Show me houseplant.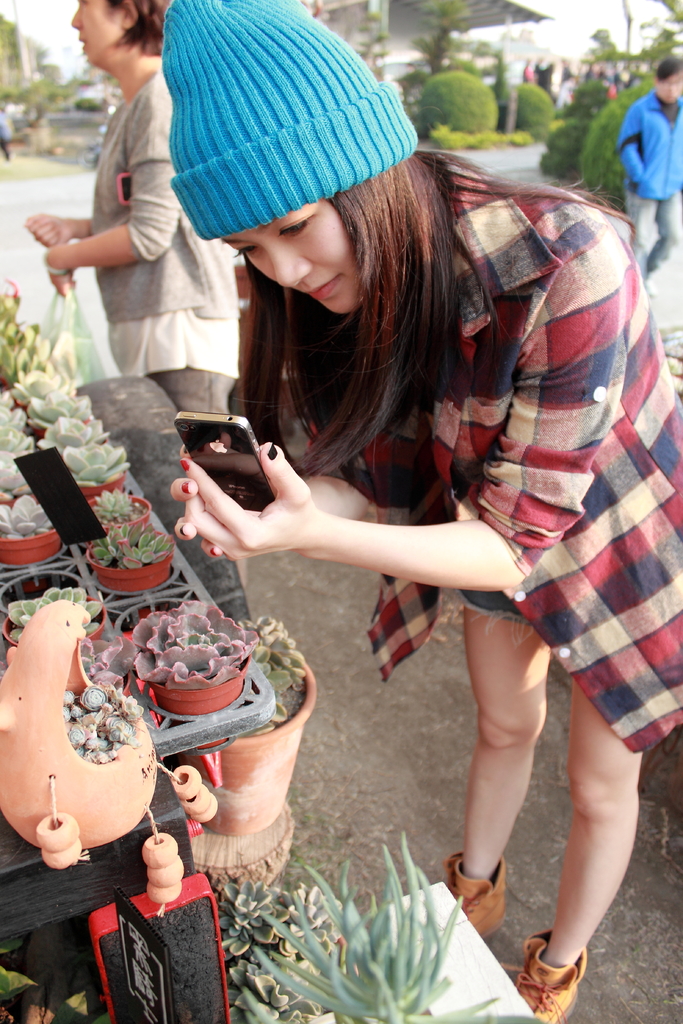
houseplant is here: pyautogui.locateOnScreen(122, 589, 262, 711).
